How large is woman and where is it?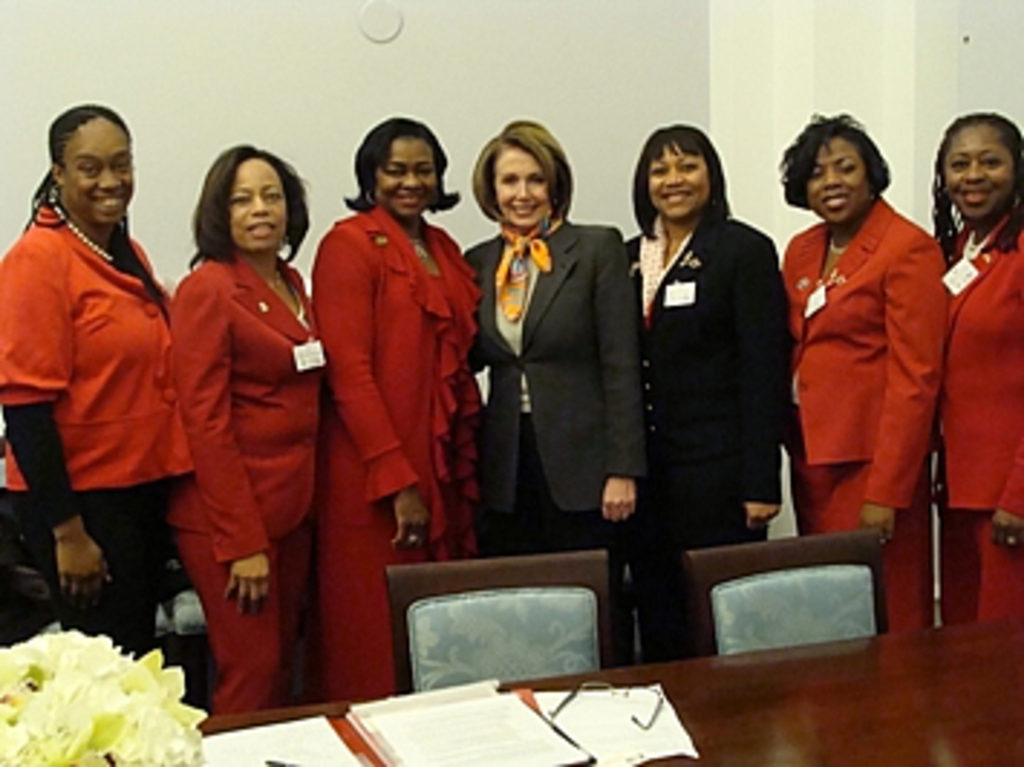
Bounding box: <region>620, 118, 790, 652</region>.
